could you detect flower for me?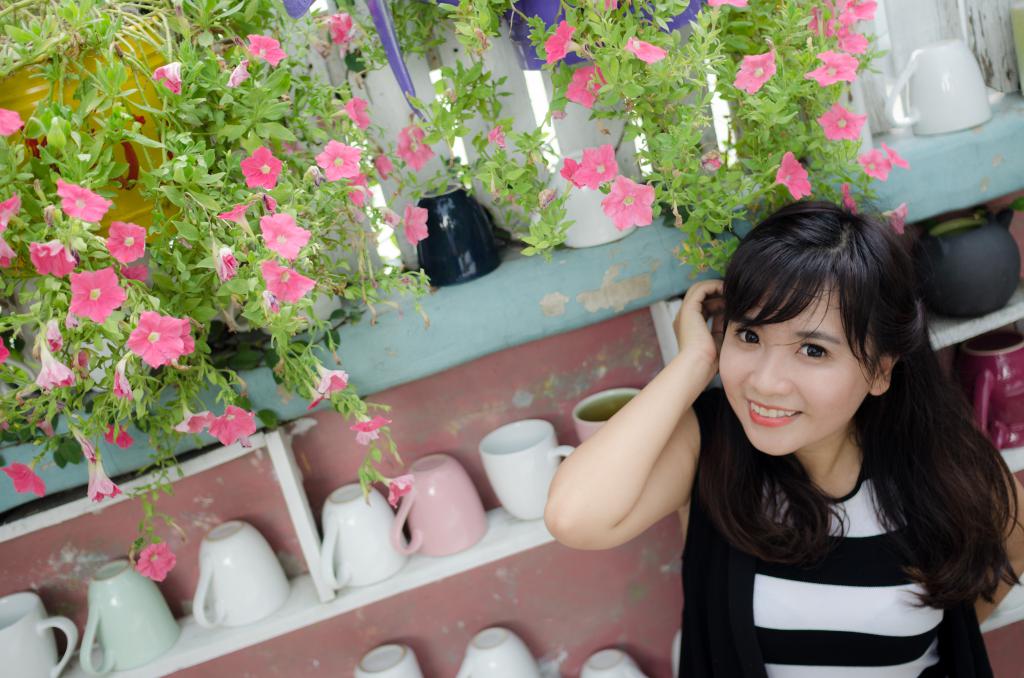
Detection result: <region>104, 420, 137, 450</region>.
